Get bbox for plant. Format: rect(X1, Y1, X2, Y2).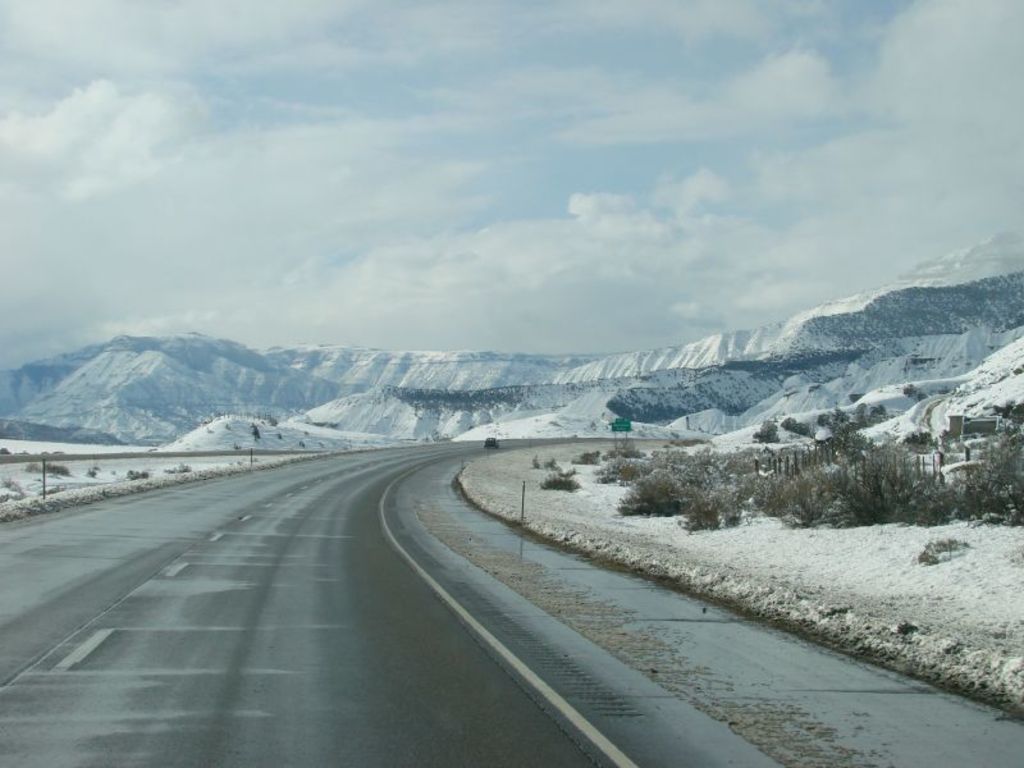
rect(608, 445, 643, 461).
